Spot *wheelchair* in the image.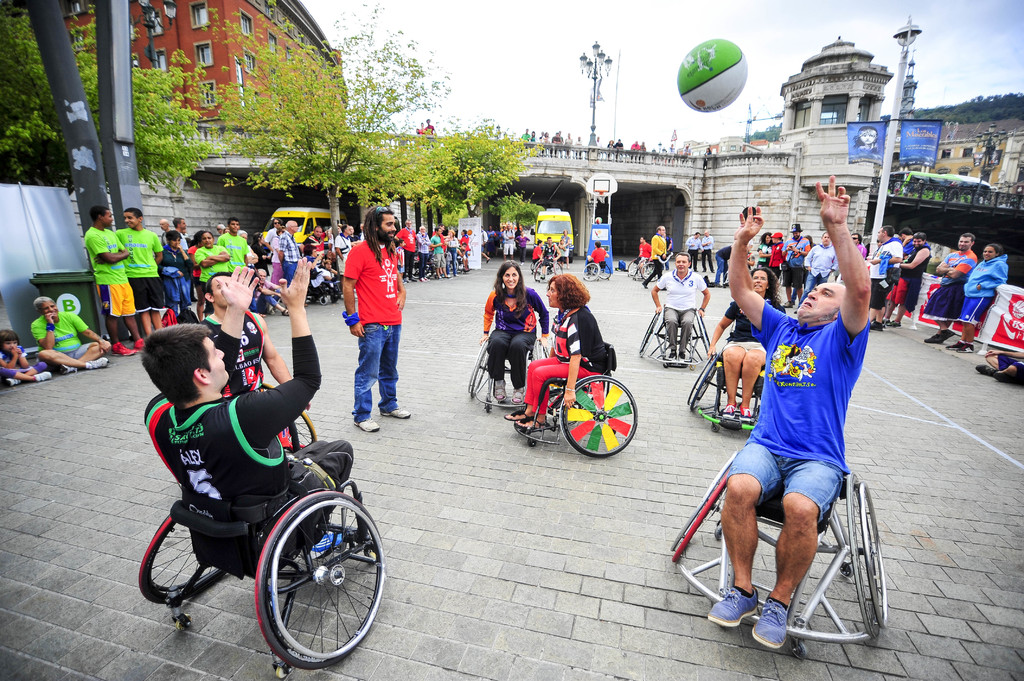
*wheelchair* found at x1=534, y1=253, x2=563, y2=282.
